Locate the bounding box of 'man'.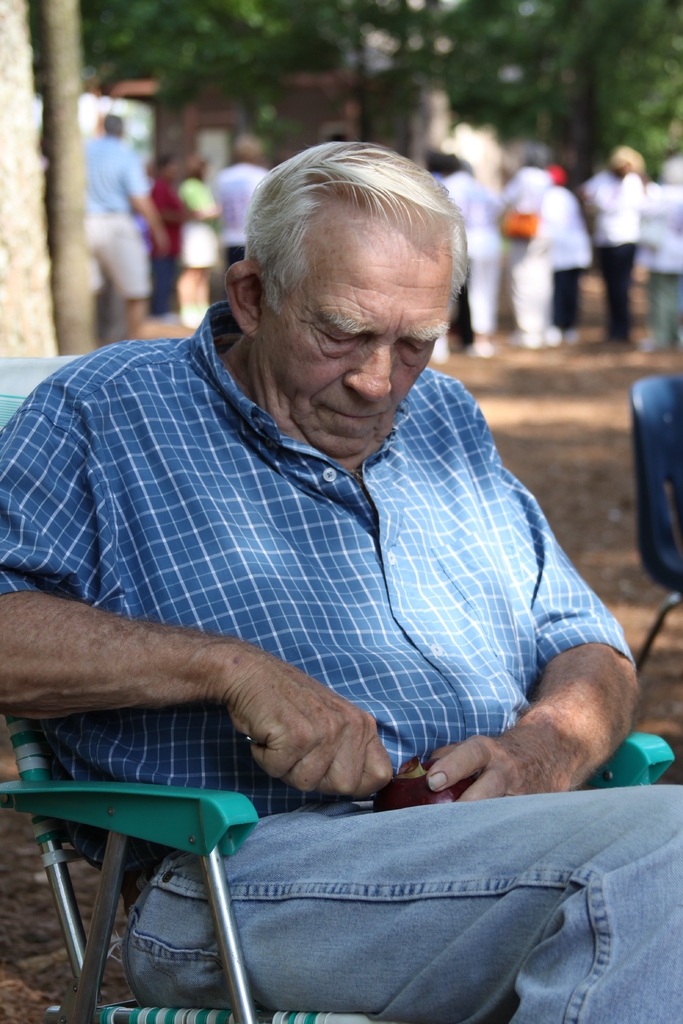
Bounding box: pyautogui.locateOnScreen(8, 138, 682, 1023).
